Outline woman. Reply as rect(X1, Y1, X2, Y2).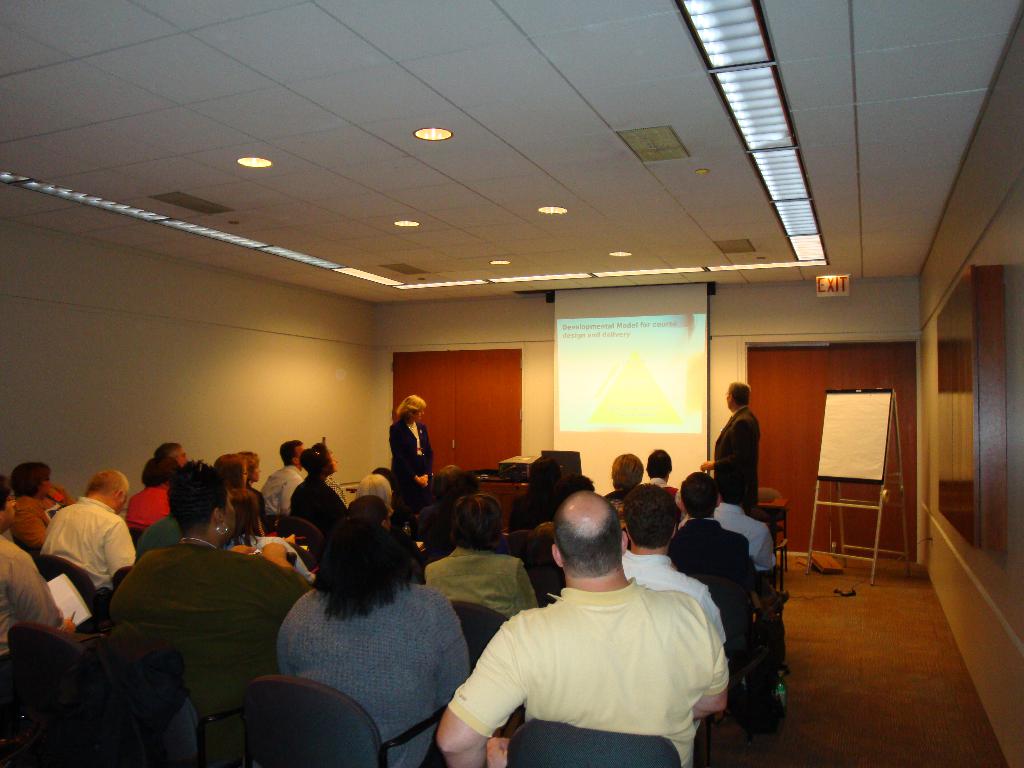
rect(382, 393, 435, 516).
